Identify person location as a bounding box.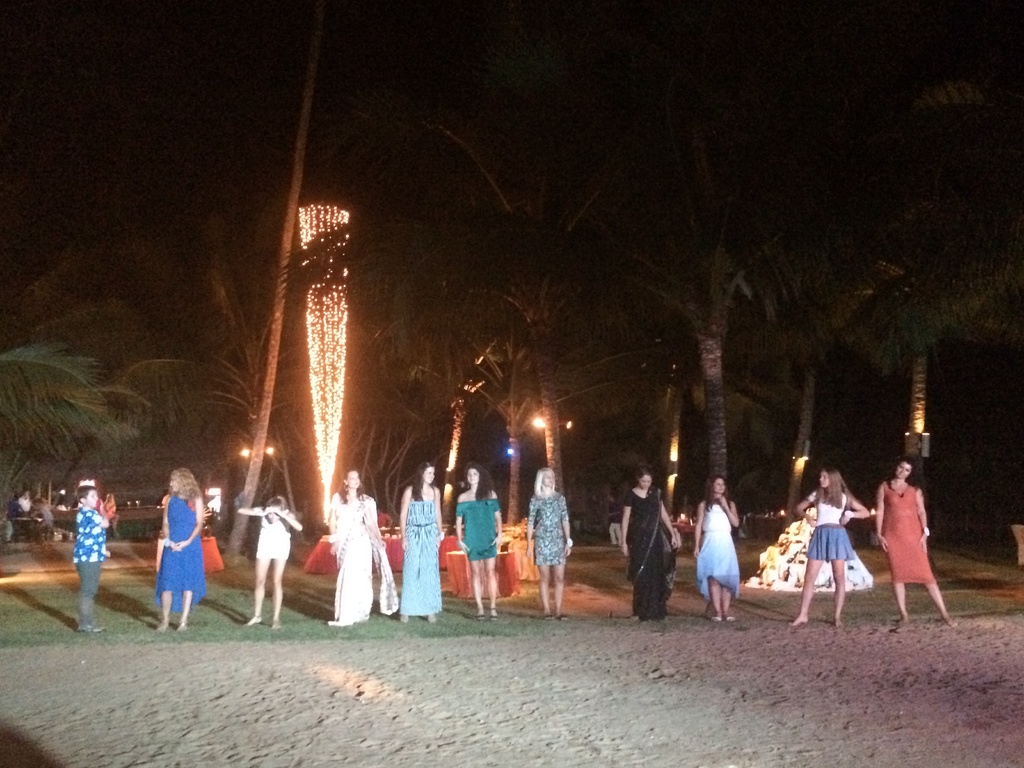
689 468 746 627.
